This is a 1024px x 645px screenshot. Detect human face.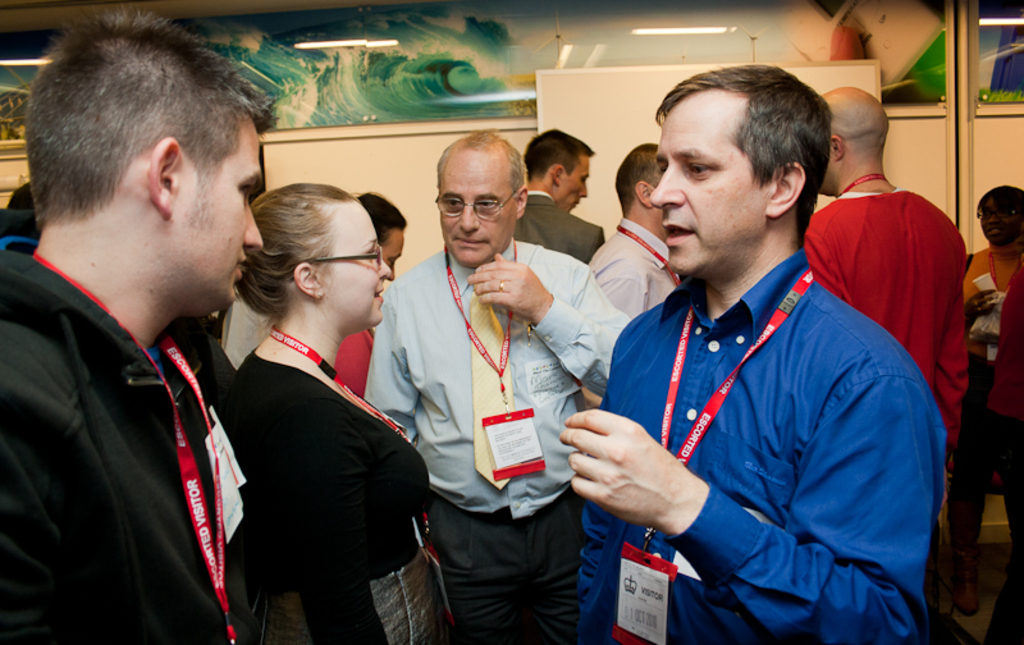
locate(442, 160, 518, 270).
